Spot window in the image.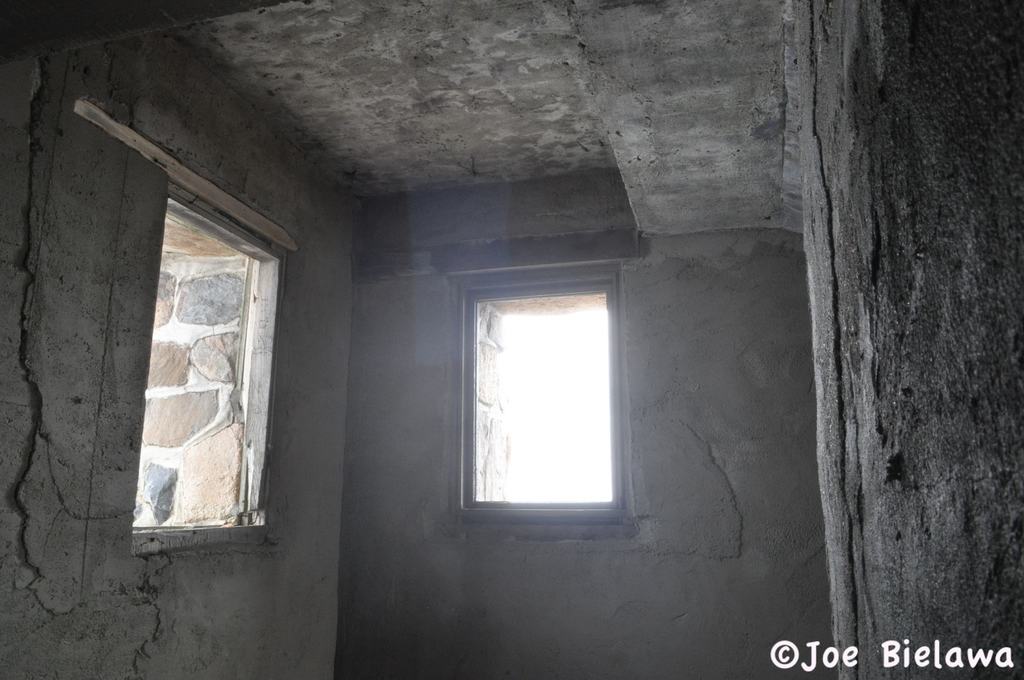
window found at [128,176,295,553].
